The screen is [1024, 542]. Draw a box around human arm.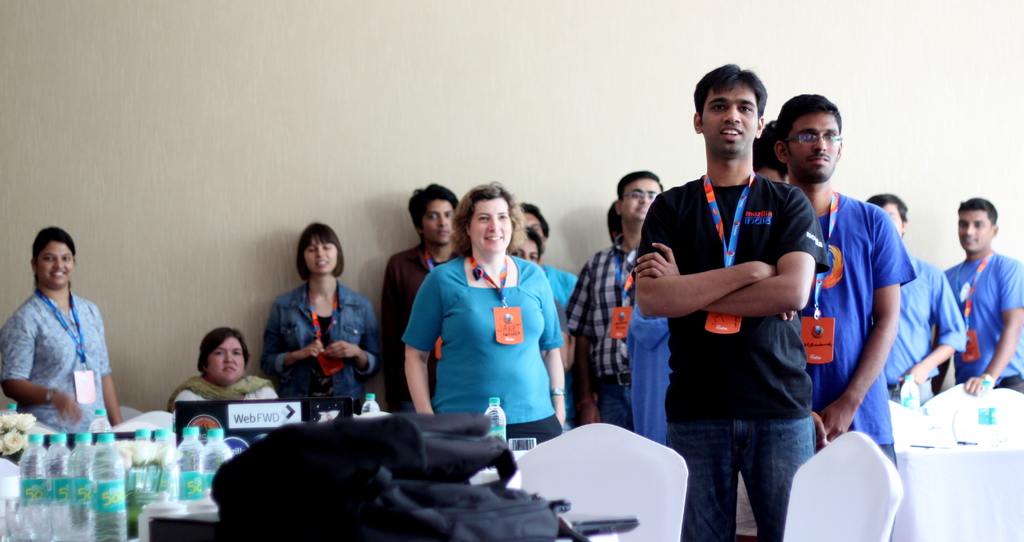
x1=633, y1=190, x2=780, y2=318.
